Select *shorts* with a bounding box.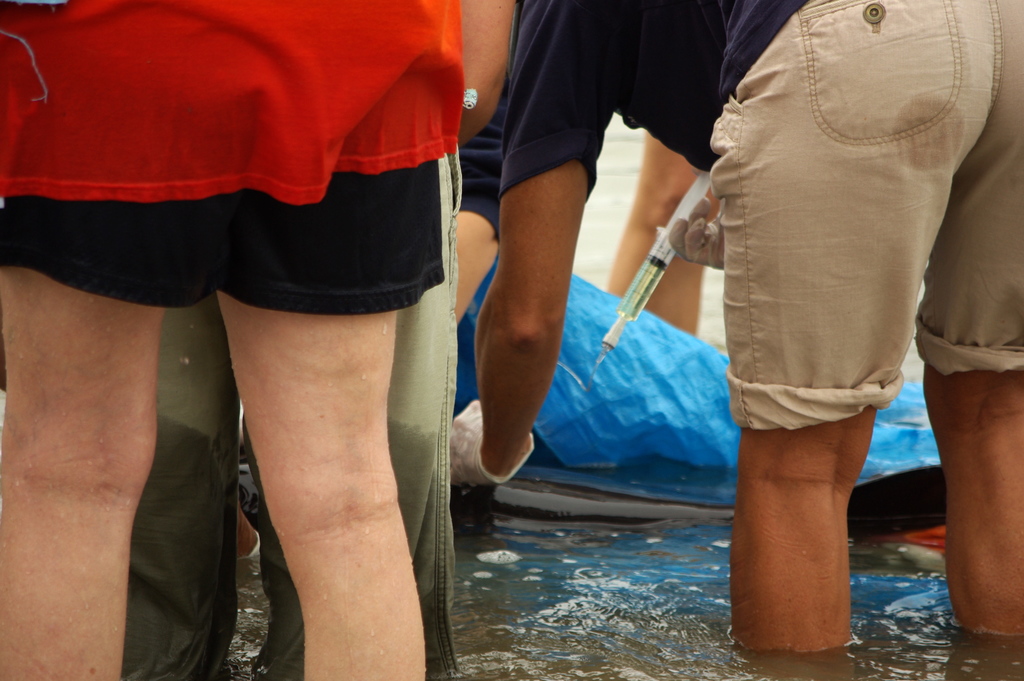
(left=458, top=88, right=506, bottom=245).
